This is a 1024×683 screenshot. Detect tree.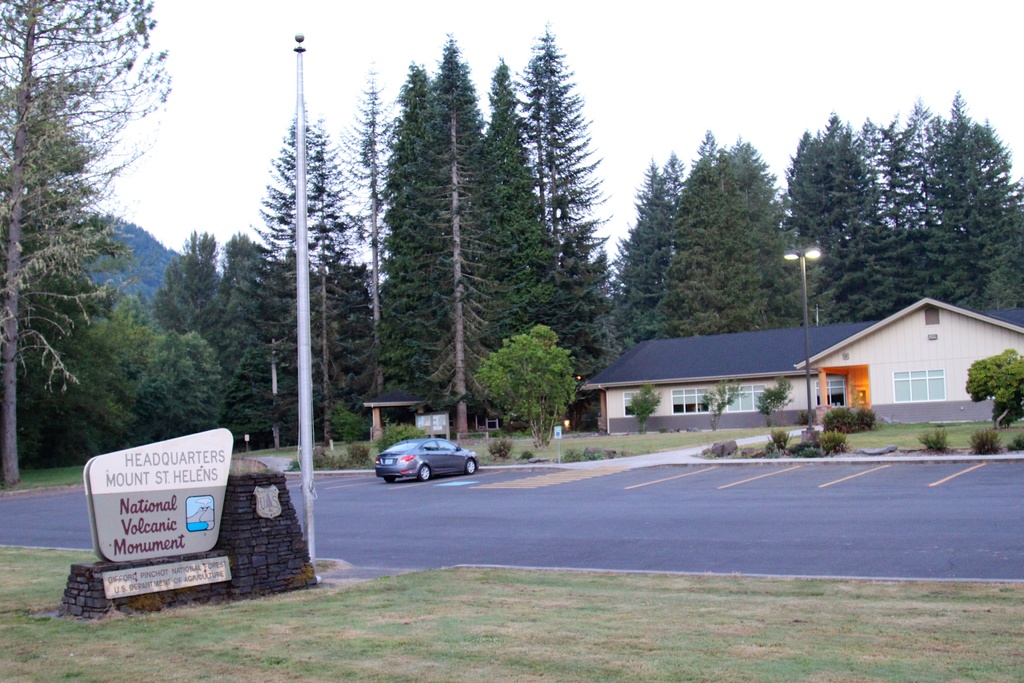
<bbox>461, 315, 577, 472</bbox>.
